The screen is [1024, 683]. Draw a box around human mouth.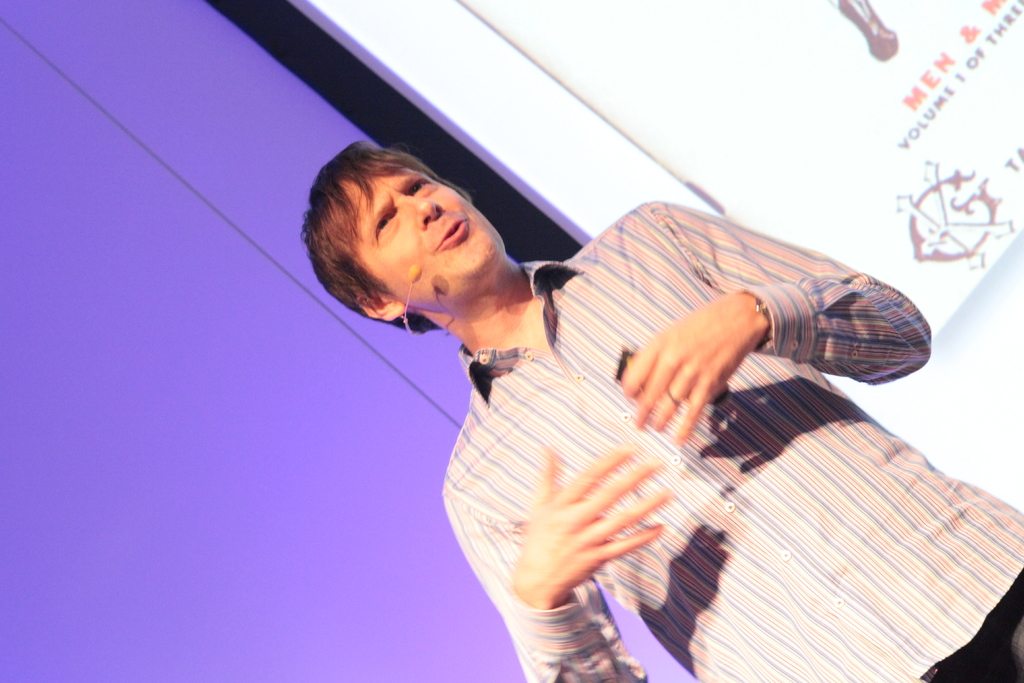
pyautogui.locateOnScreen(429, 222, 473, 256).
